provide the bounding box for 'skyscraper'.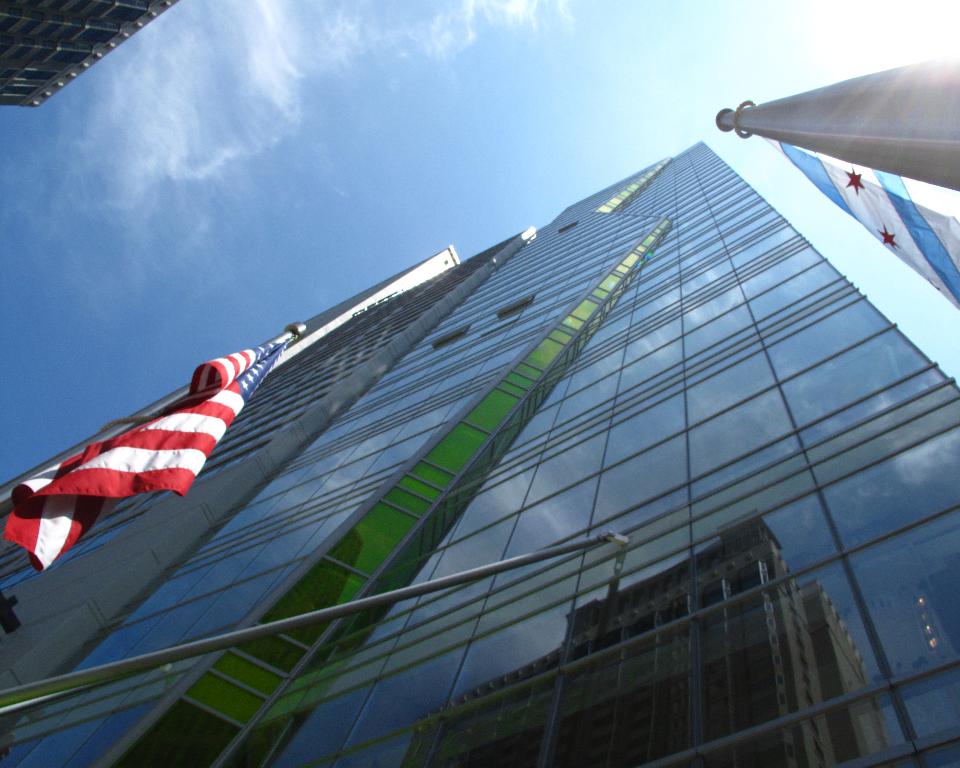
rect(0, 0, 174, 133).
